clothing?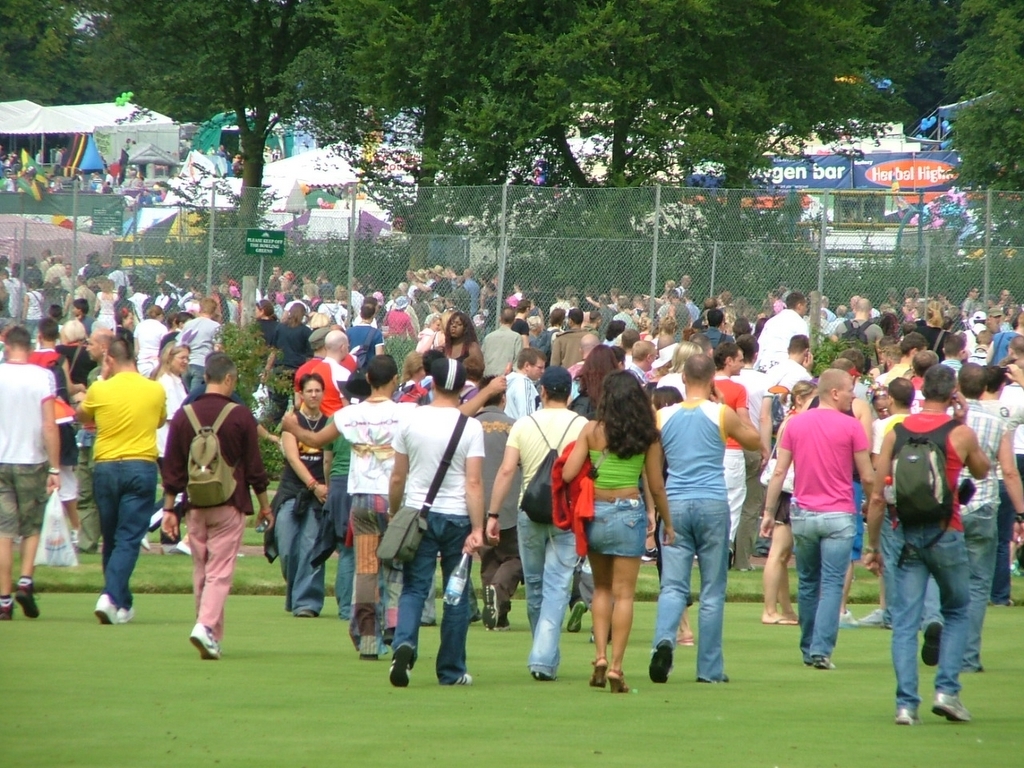
BBox(548, 325, 594, 376)
